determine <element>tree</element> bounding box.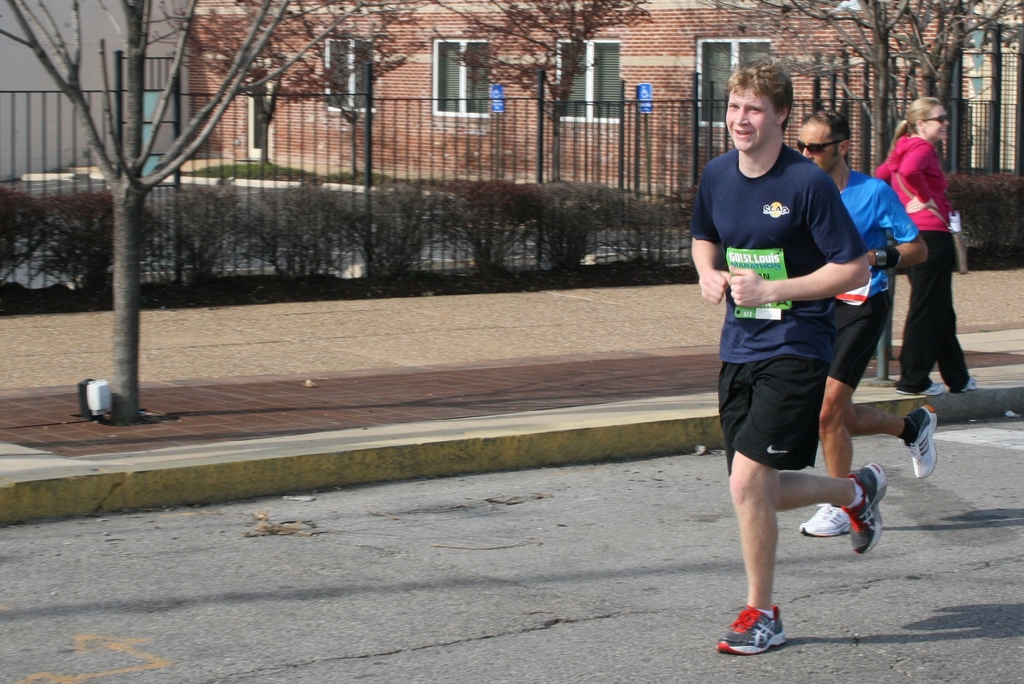
Determined: <region>662, 0, 1023, 313</region>.
